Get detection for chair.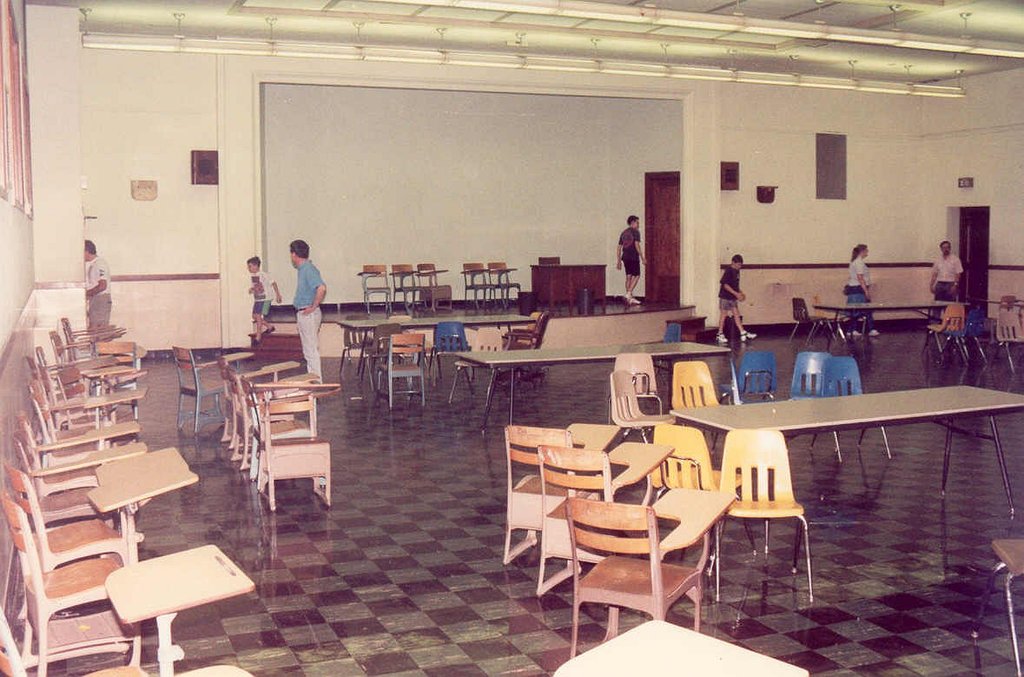
Detection: {"x1": 0, "y1": 542, "x2": 257, "y2": 676}.
